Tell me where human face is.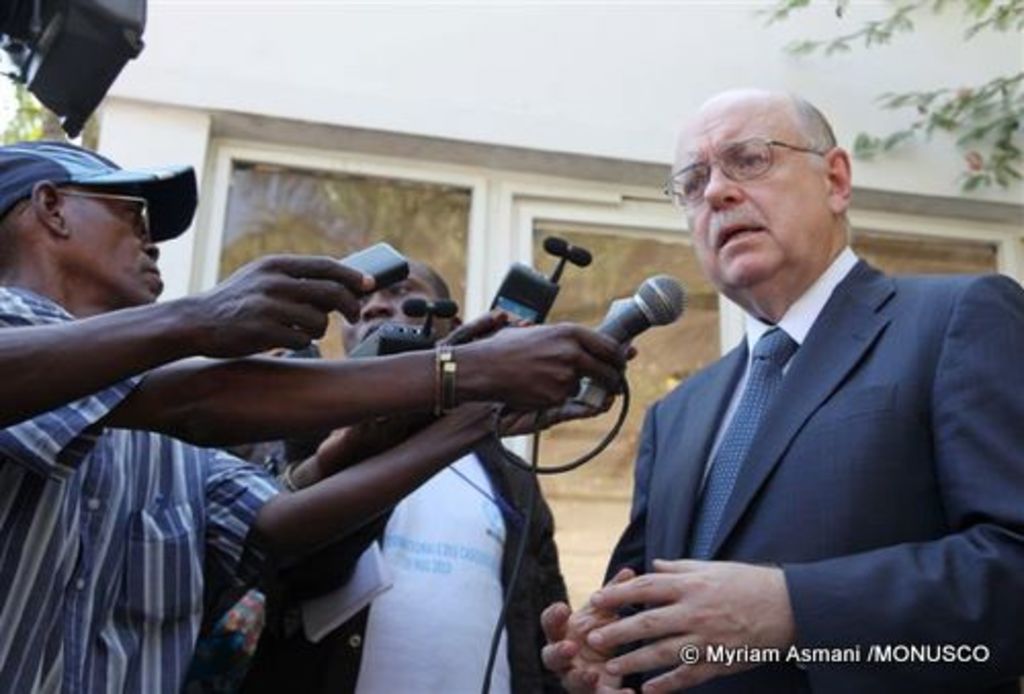
human face is at select_region(59, 184, 164, 299).
